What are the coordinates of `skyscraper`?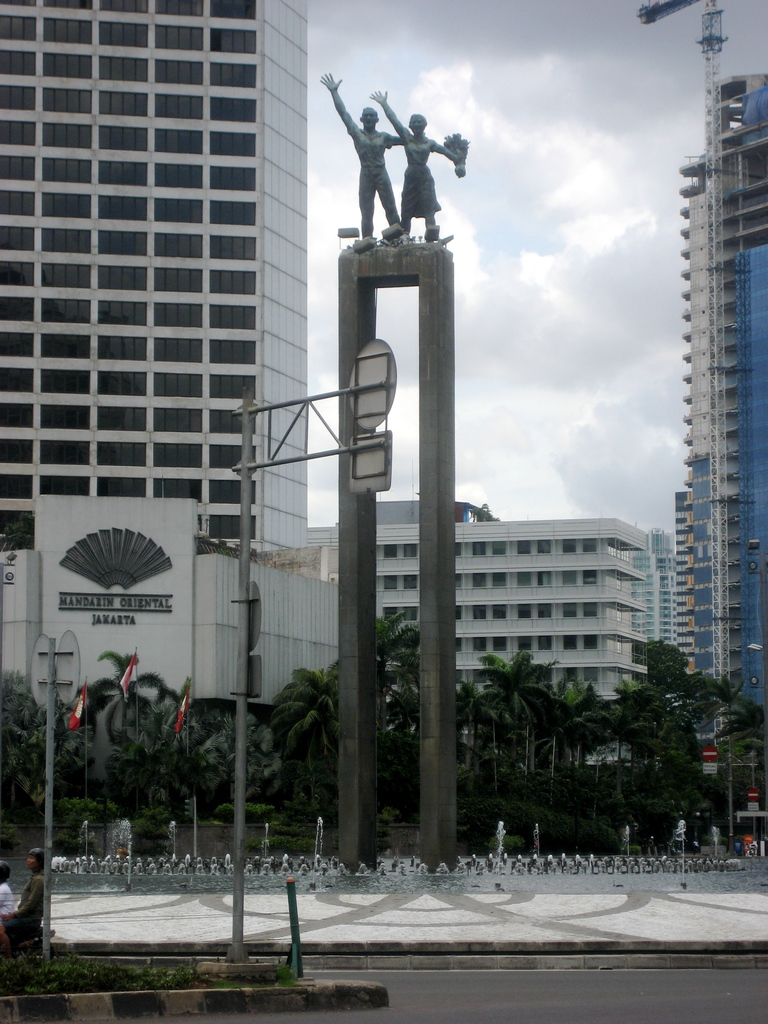
region(0, 0, 339, 786).
